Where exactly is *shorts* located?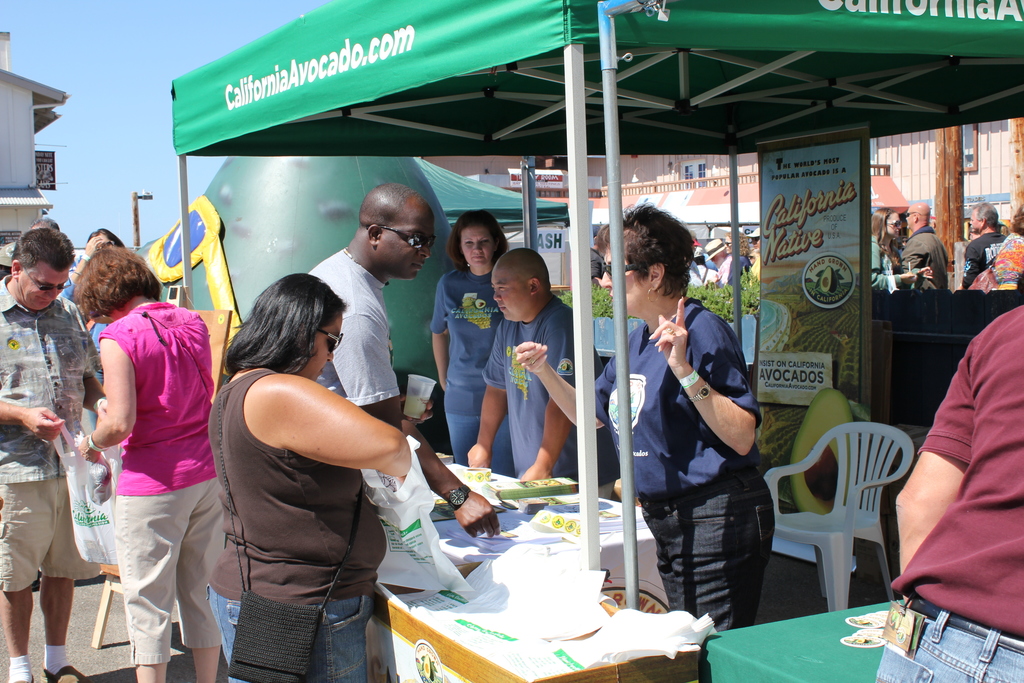
Its bounding box is bbox=(114, 491, 229, 667).
